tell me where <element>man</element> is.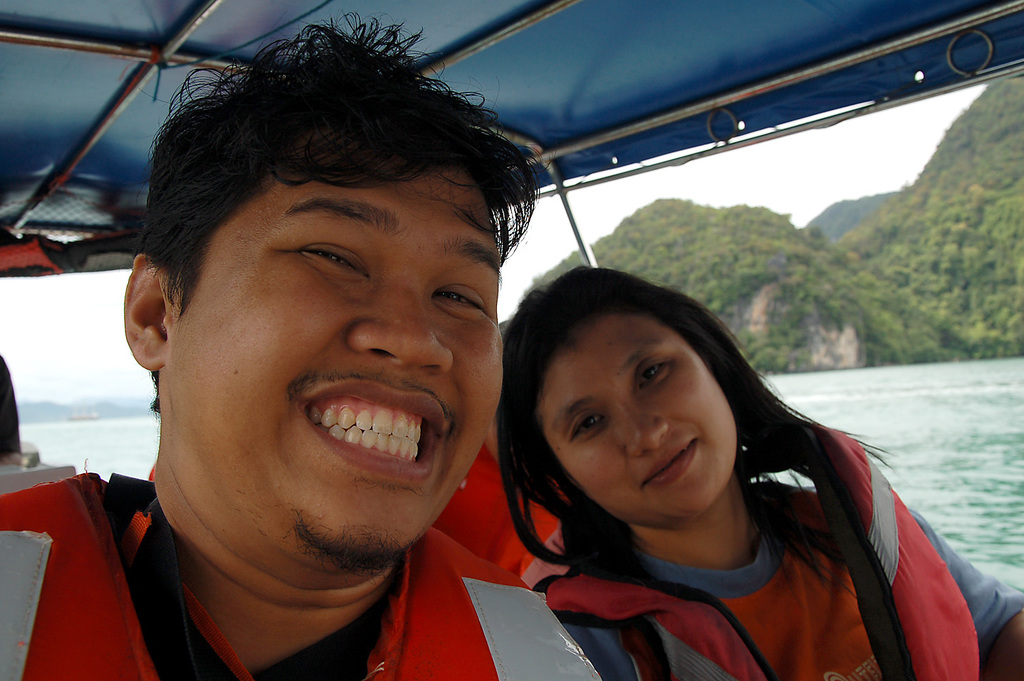
<element>man</element> is at 42/64/637/680.
